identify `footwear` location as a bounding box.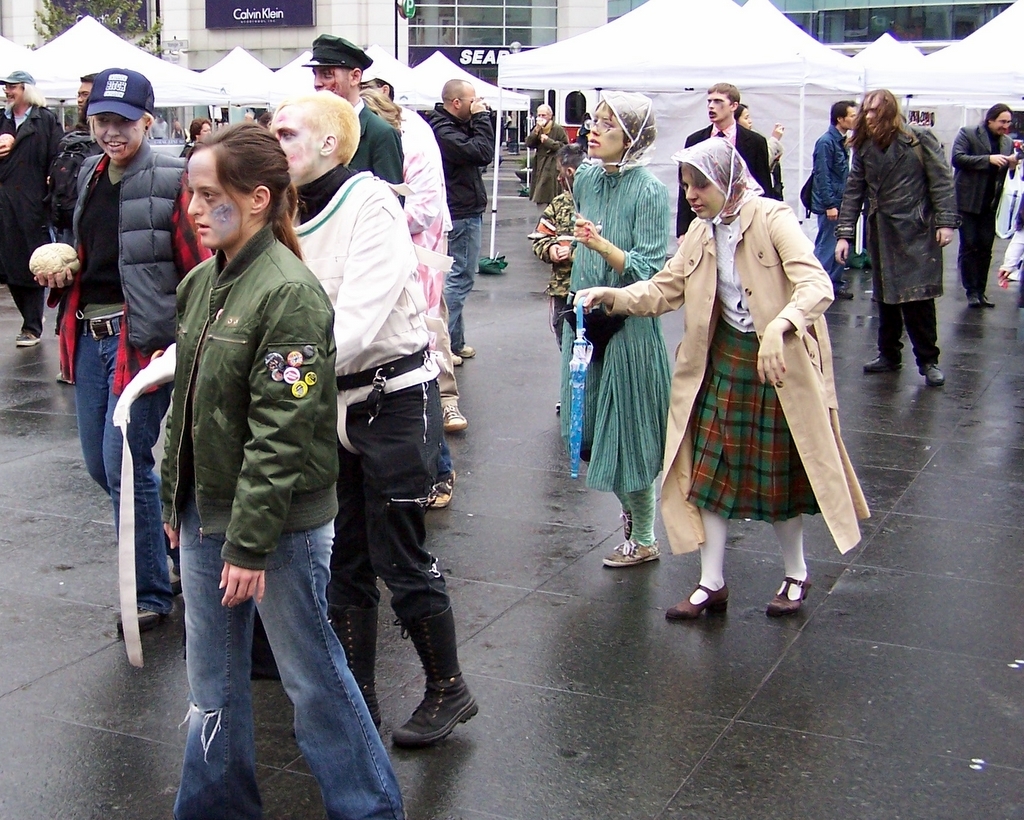
l=58, t=367, r=70, b=380.
